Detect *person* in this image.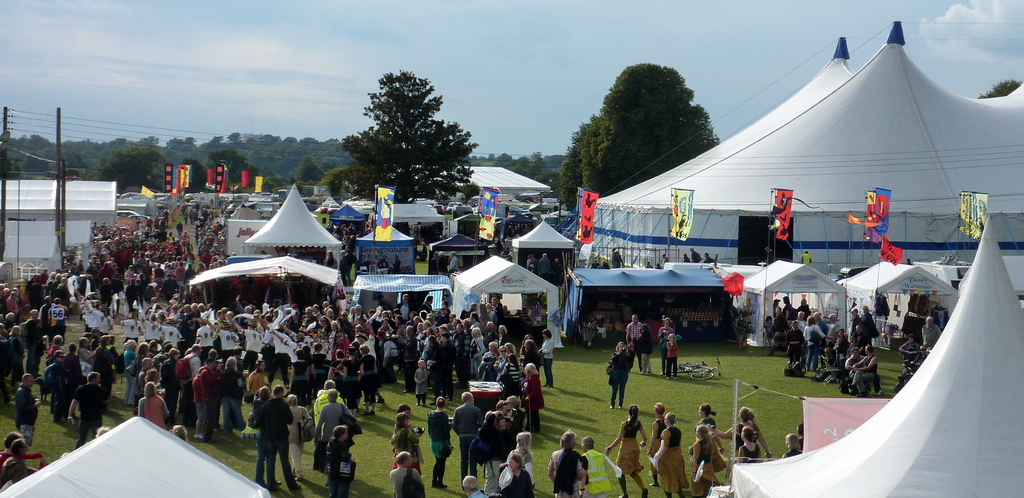
Detection: detection(259, 388, 302, 493).
